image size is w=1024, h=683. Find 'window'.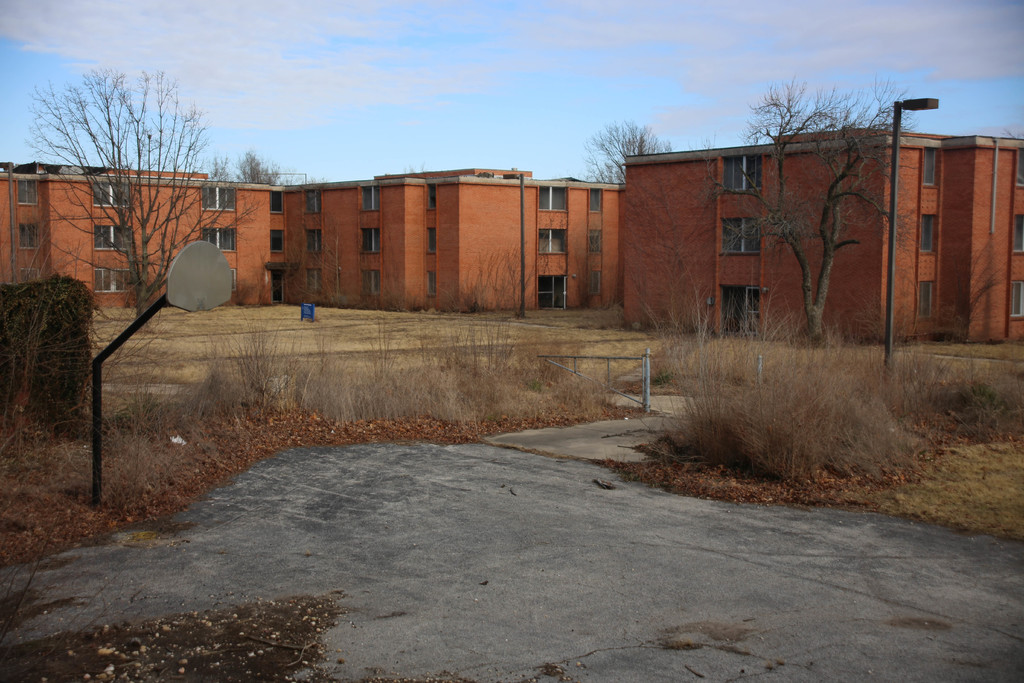
<box>717,215,759,254</box>.
